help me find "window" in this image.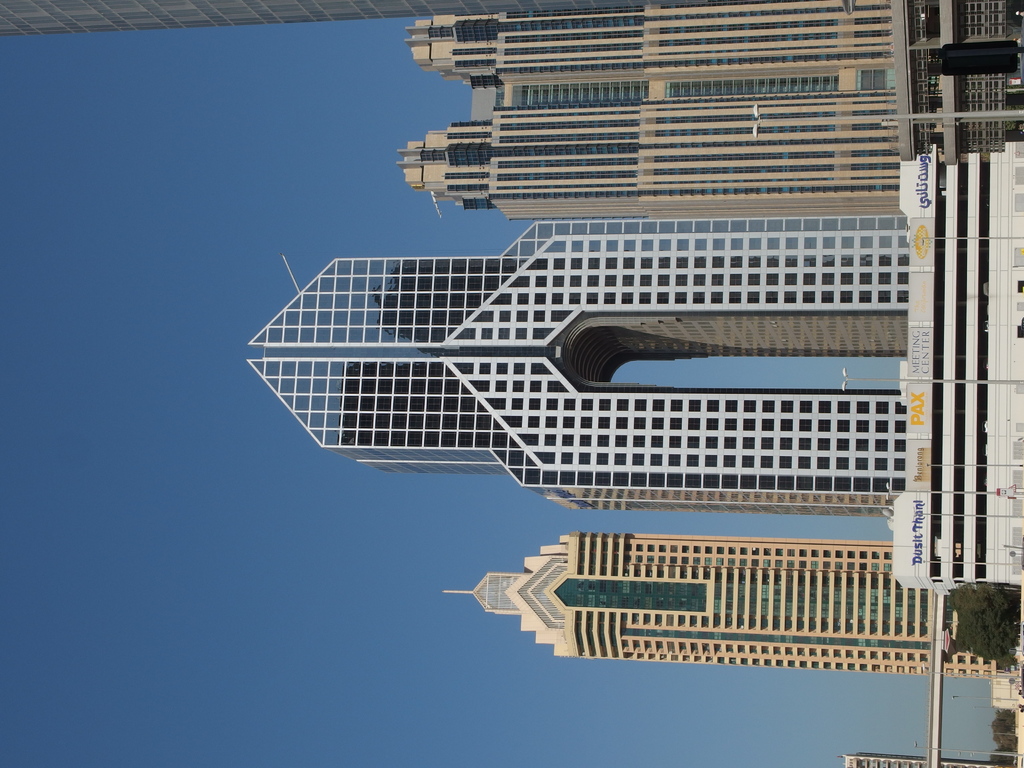
Found it: <bbox>817, 399, 832, 413</bbox>.
